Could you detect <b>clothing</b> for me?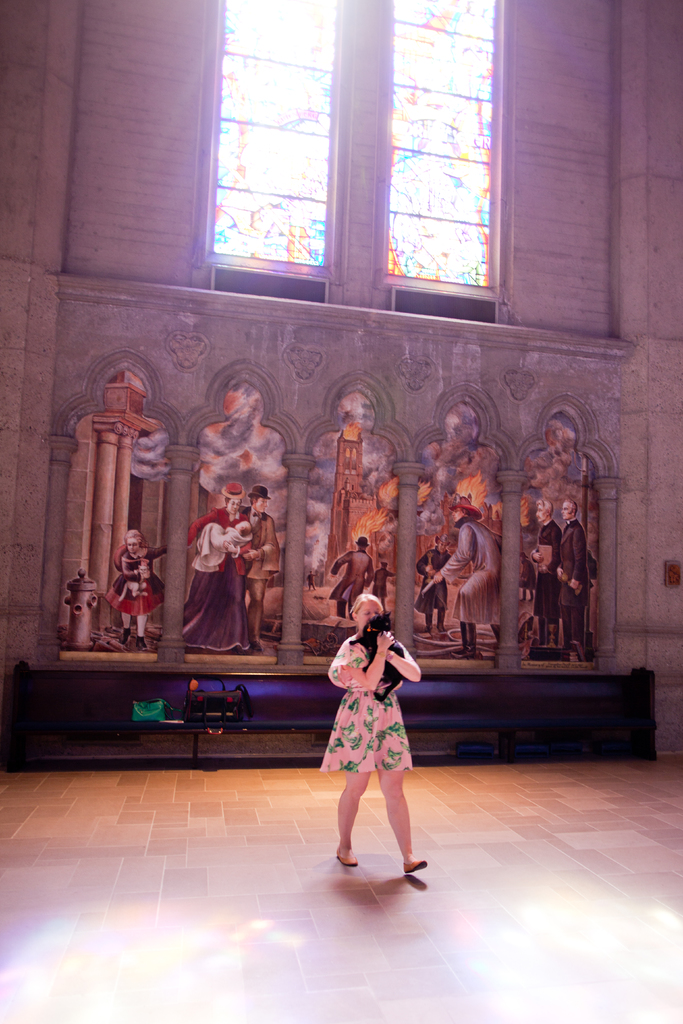
Detection result: left=438, top=518, right=505, bottom=625.
